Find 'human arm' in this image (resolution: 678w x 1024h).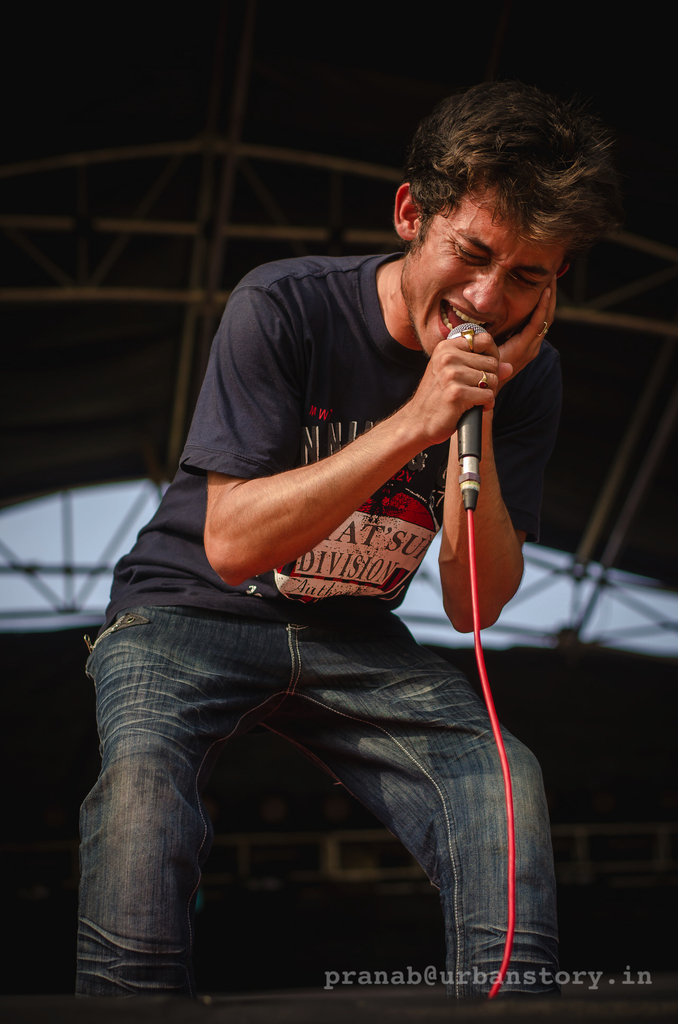
bbox(423, 278, 559, 643).
